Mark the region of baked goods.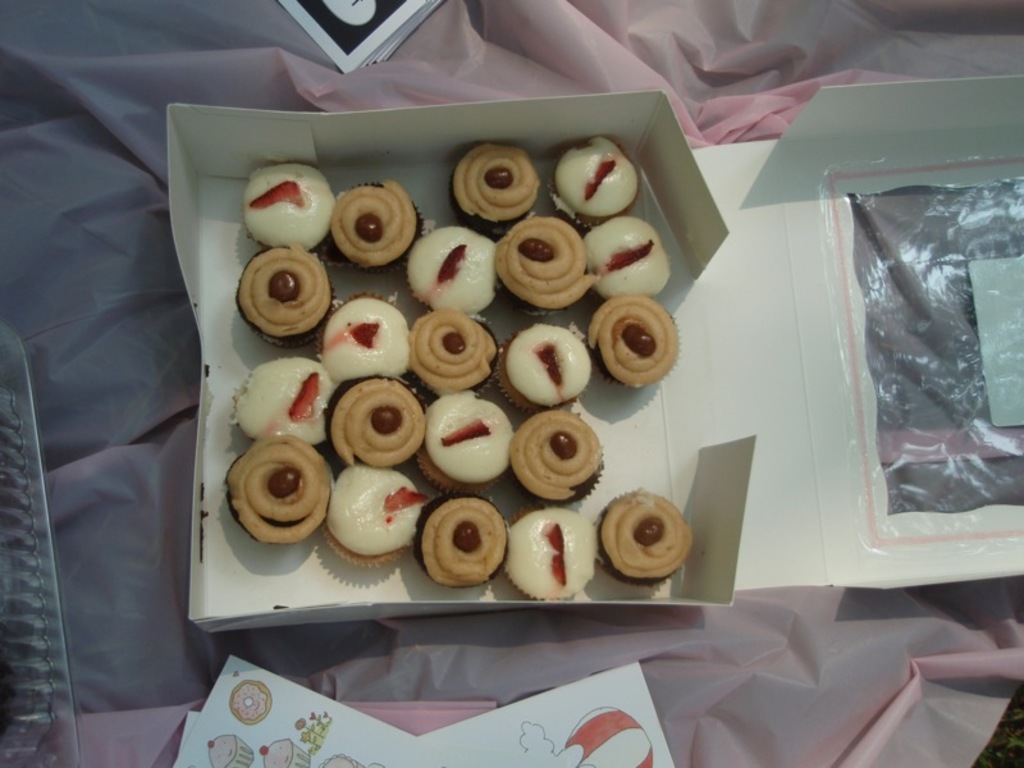
Region: pyautogui.locateOnScreen(508, 503, 596, 600).
